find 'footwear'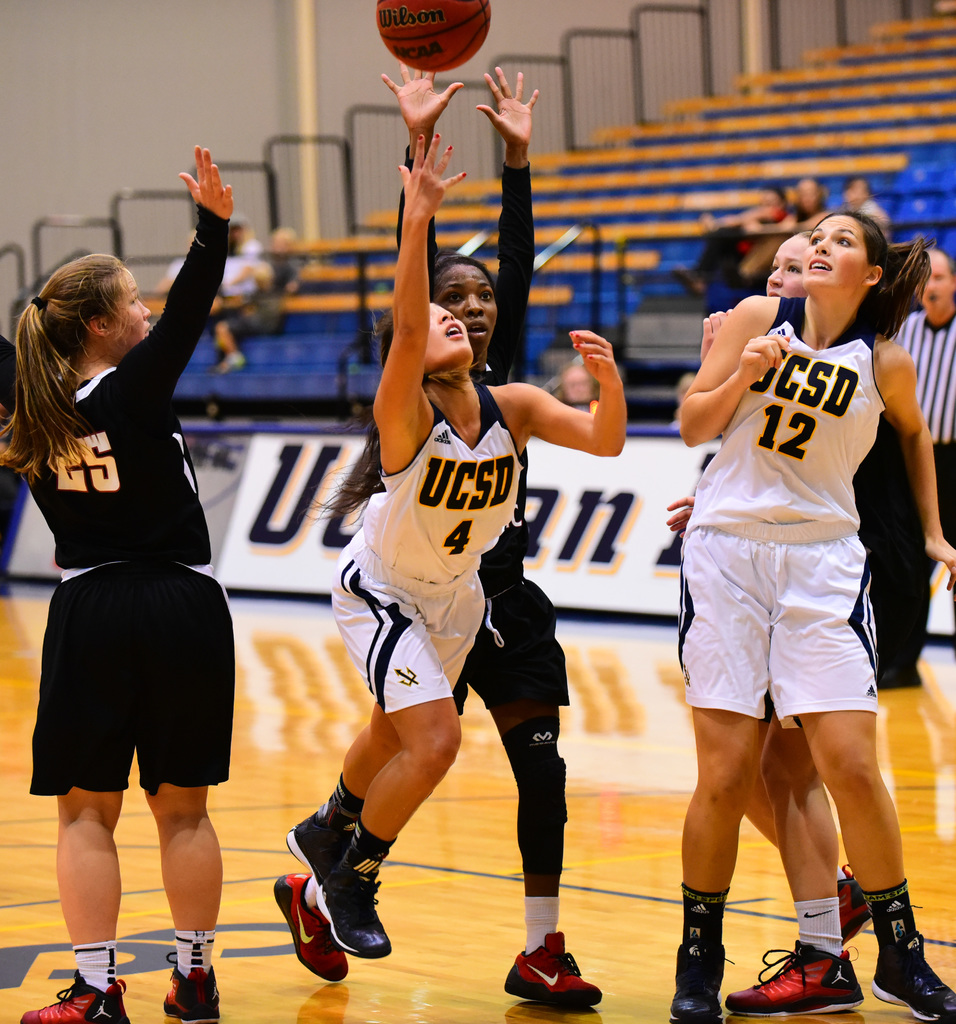
[left=731, top=940, right=861, bottom=1008]
